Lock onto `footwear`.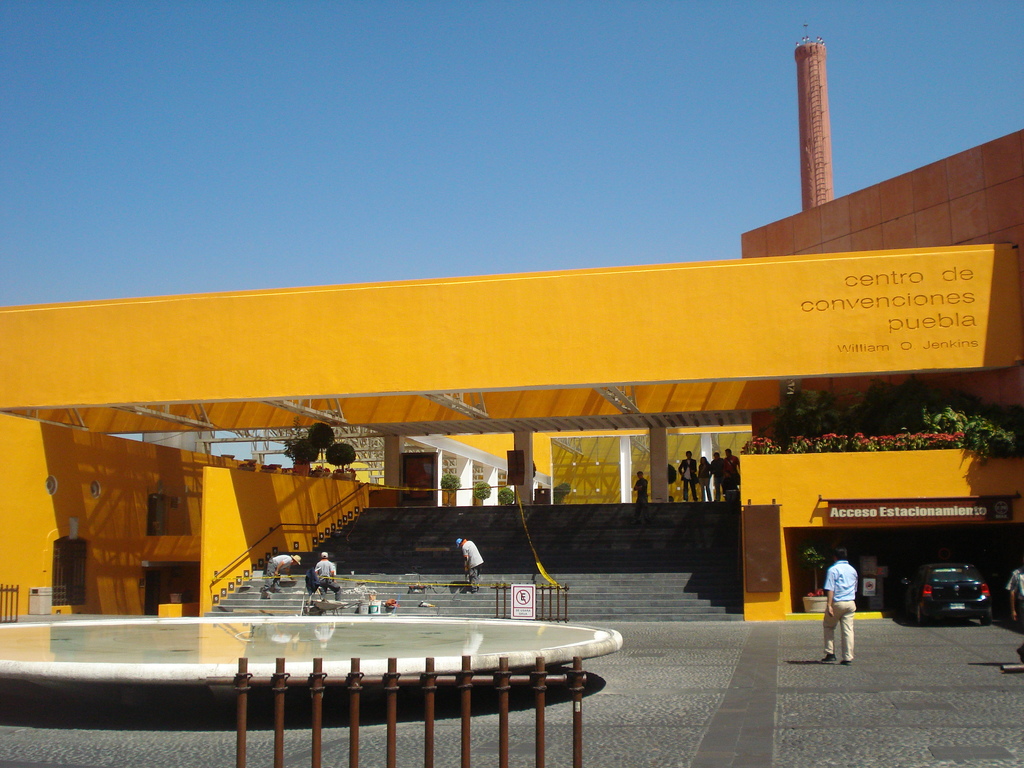
Locked: BBox(817, 657, 833, 664).
